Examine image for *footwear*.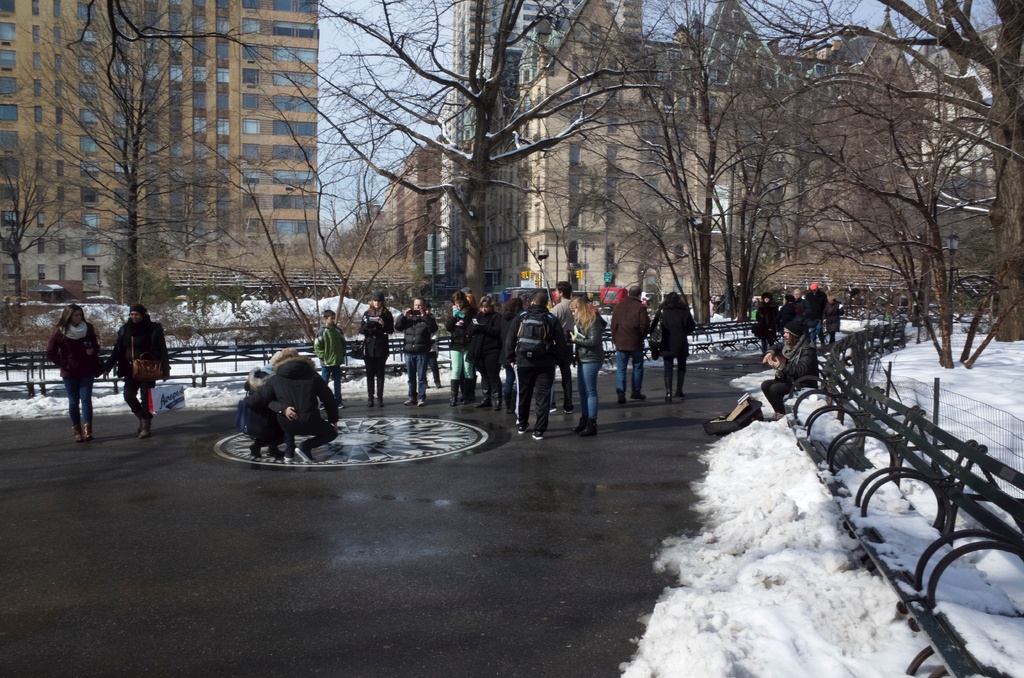
Examination result: left=81, top=420, right=95, bottom=440.
